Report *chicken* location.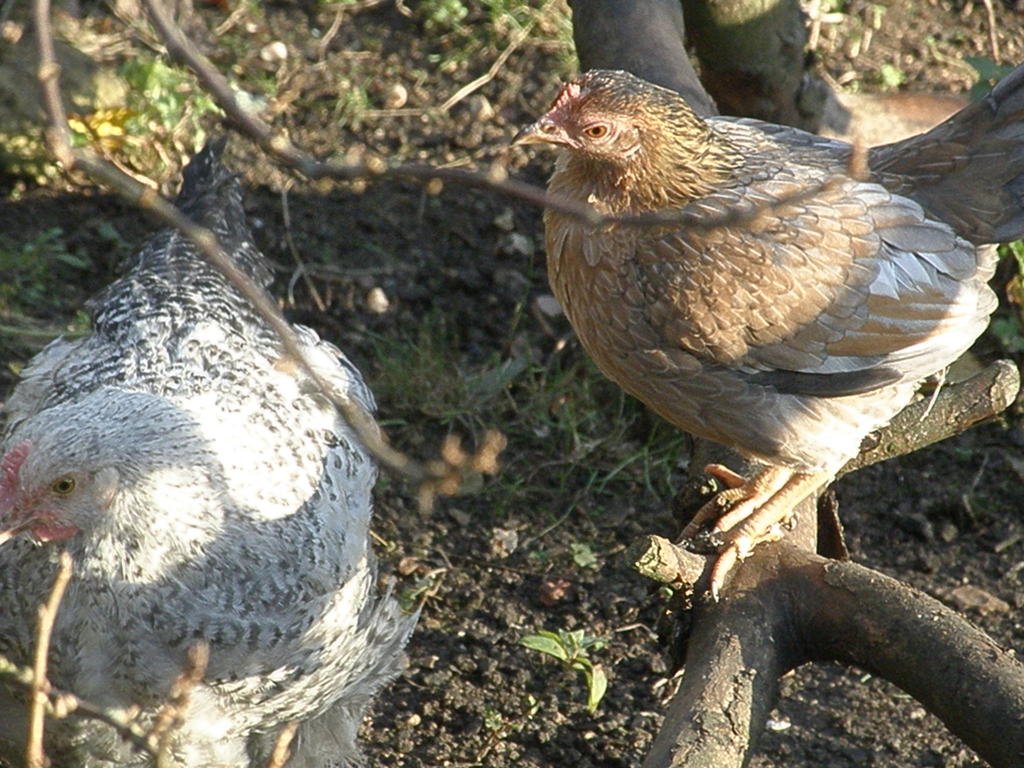
Report: bbox=(0, 135, 428, 767).
